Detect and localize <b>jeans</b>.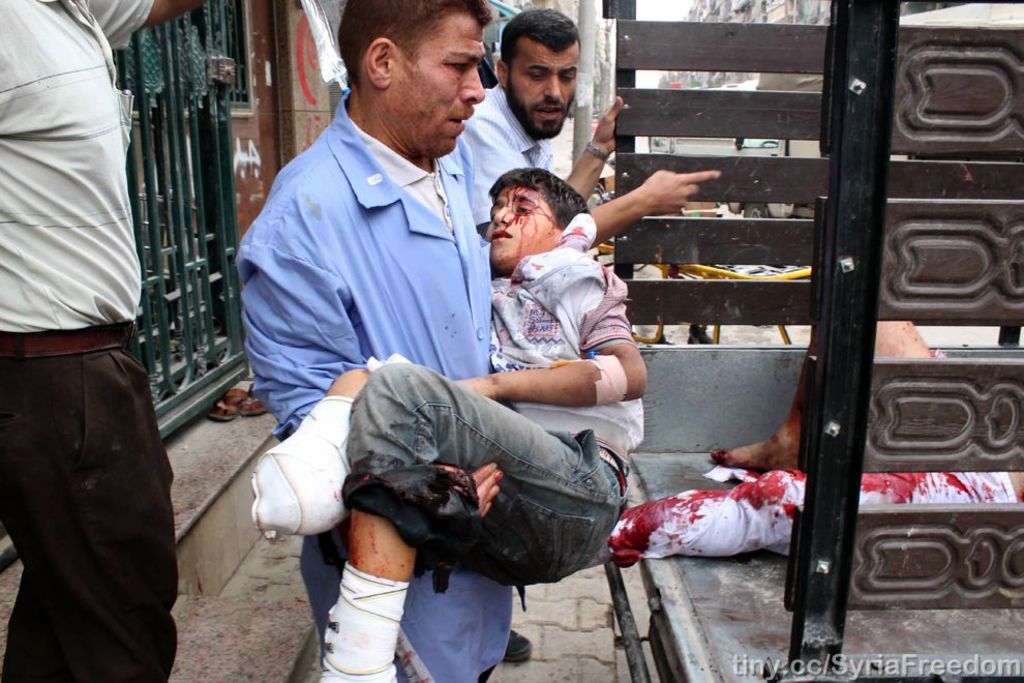
Localized at 337 355 644 613.
